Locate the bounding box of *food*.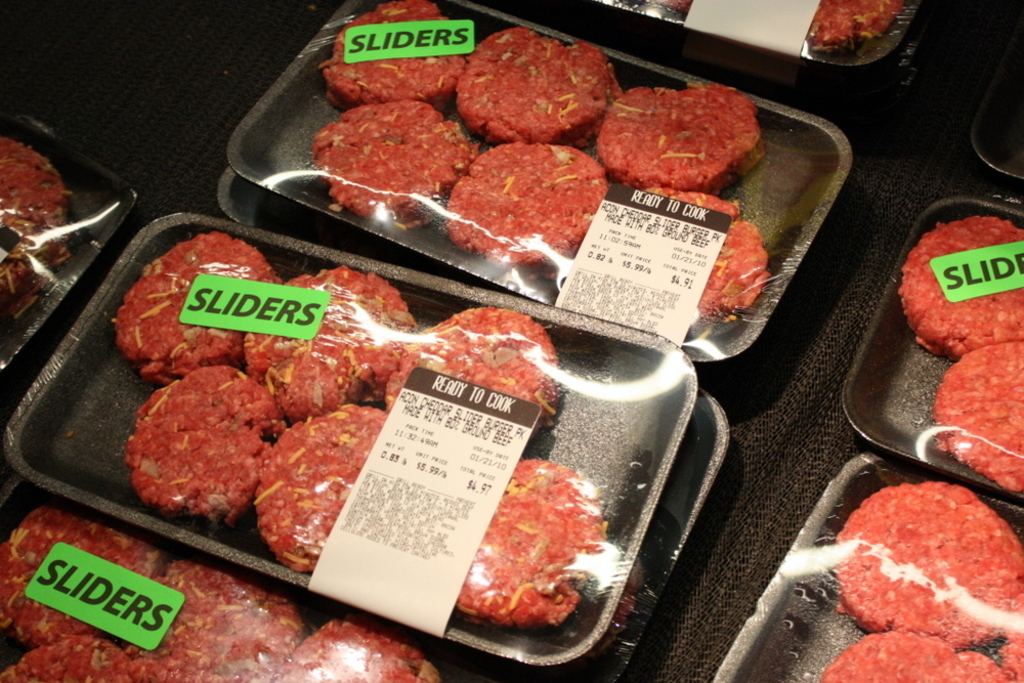
Bounding box: region(116, 230, 282, 384).
